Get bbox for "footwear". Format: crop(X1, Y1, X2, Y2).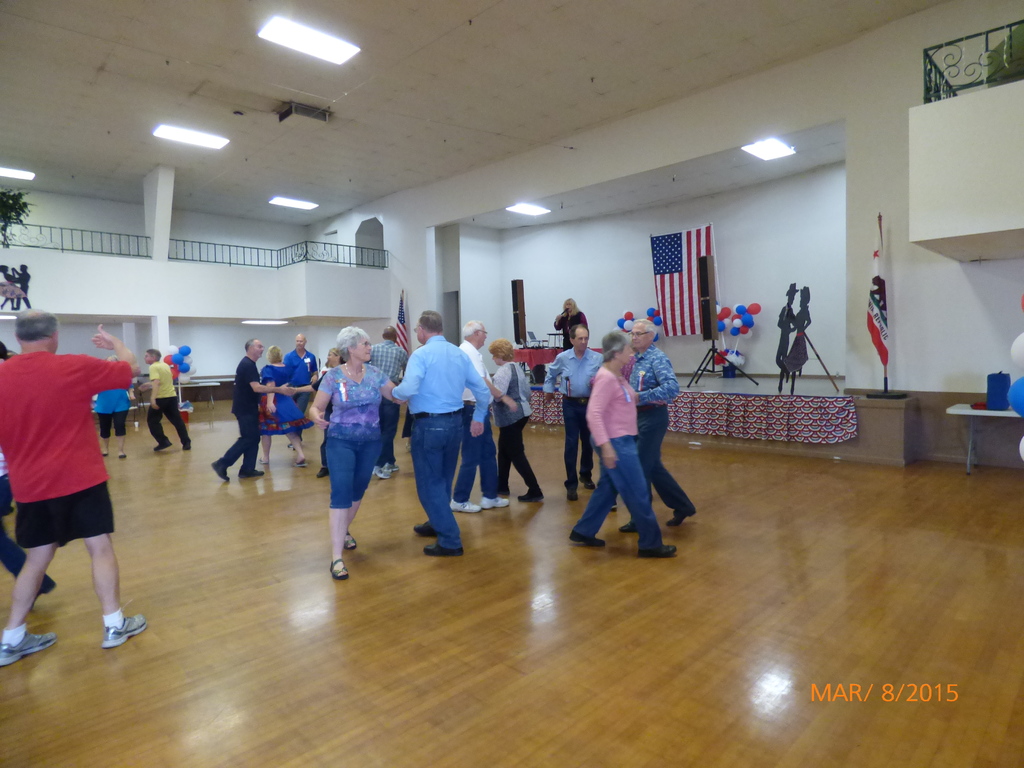
crop(580, 474, 593, 495).
